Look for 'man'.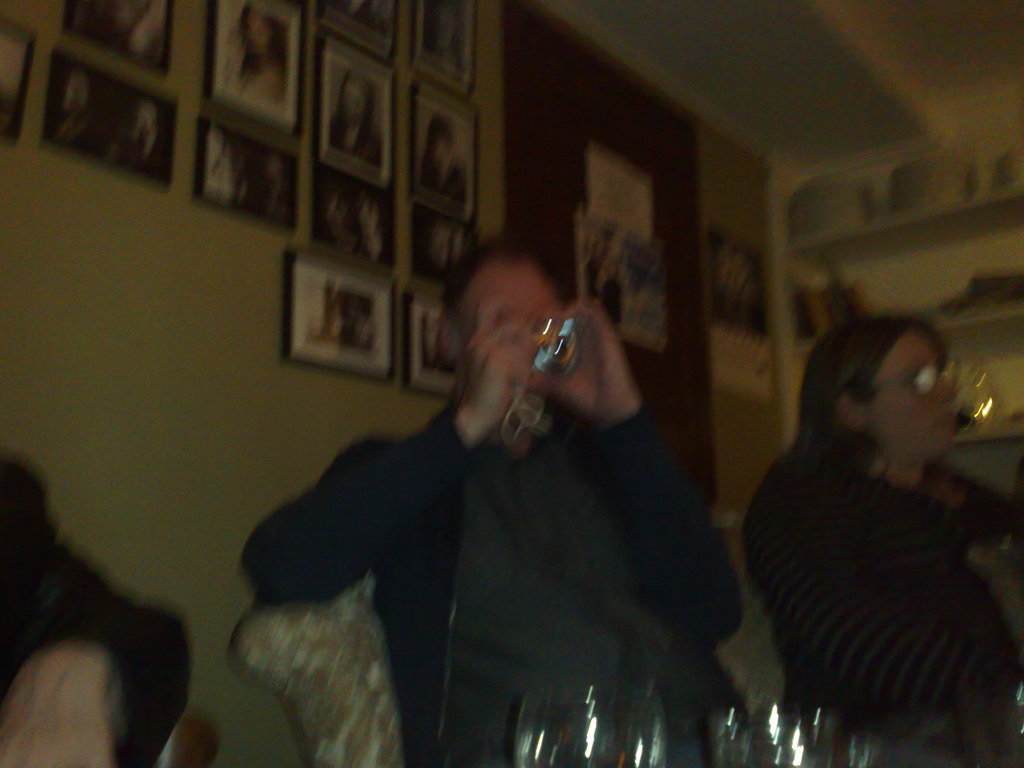
Found: bbox(250, 221, 785, 739).
